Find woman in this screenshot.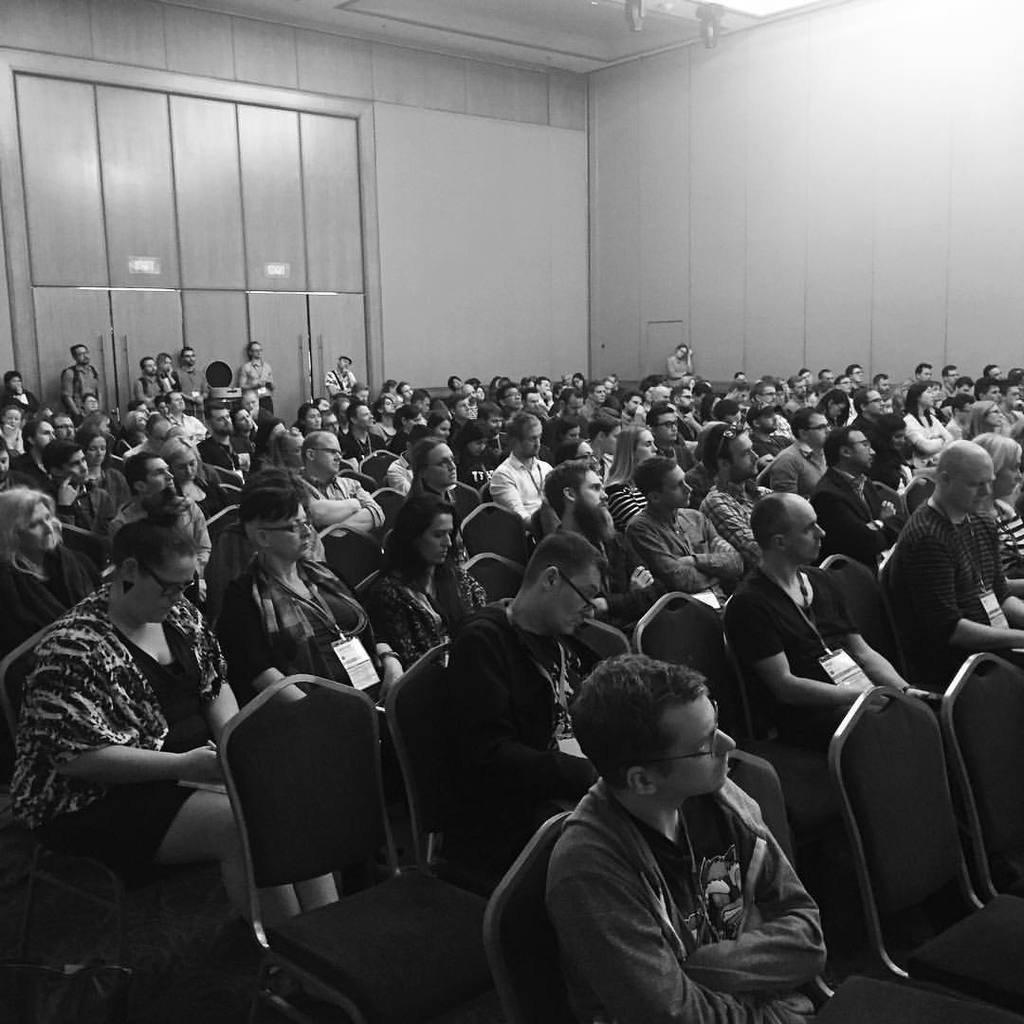
The bounding box for woman is [x1=968, y1=393, x2=1010, y2=437].
